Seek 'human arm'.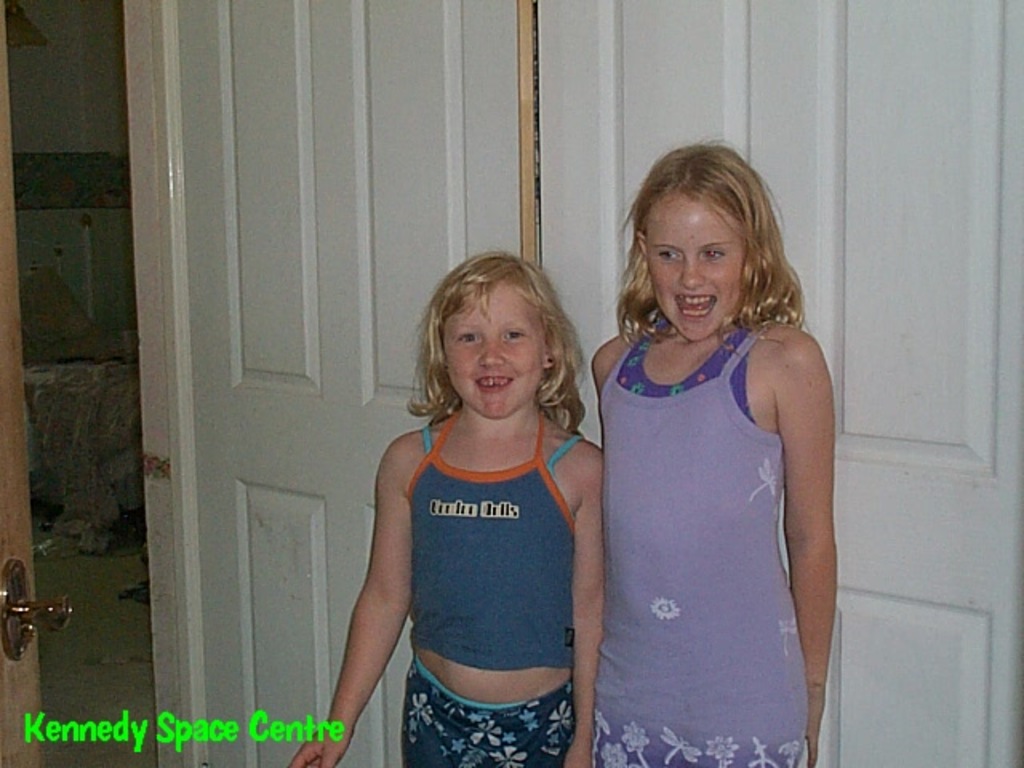
{"x1": 566, "y1": 446, "x2": 602, "y2": 766}.
